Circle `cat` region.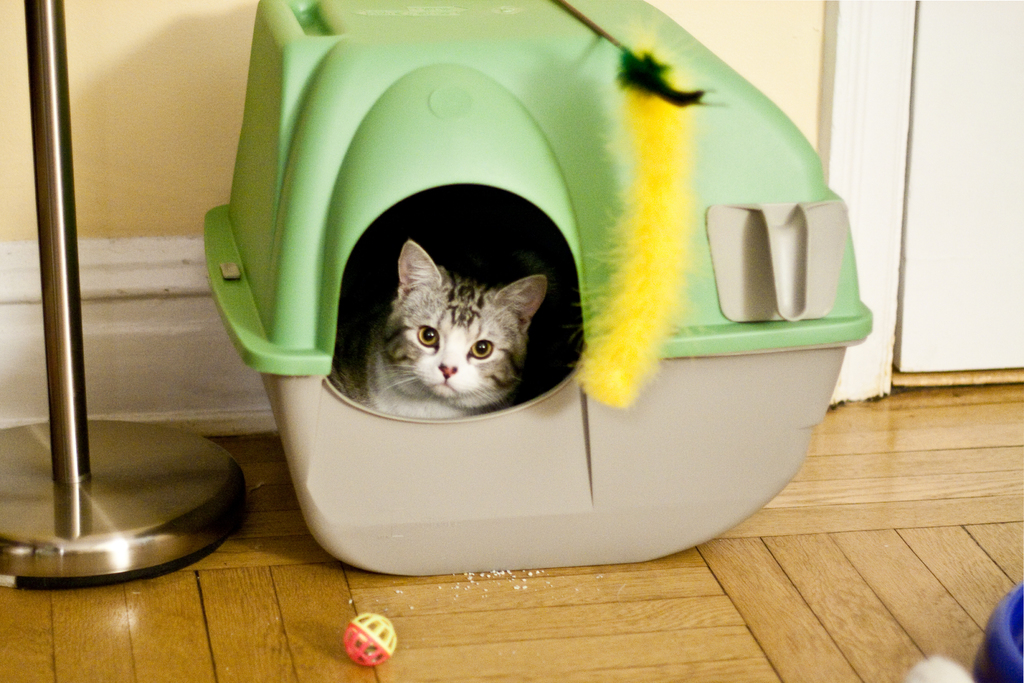
Region: <region>327, 239, 546, 420</region>.
